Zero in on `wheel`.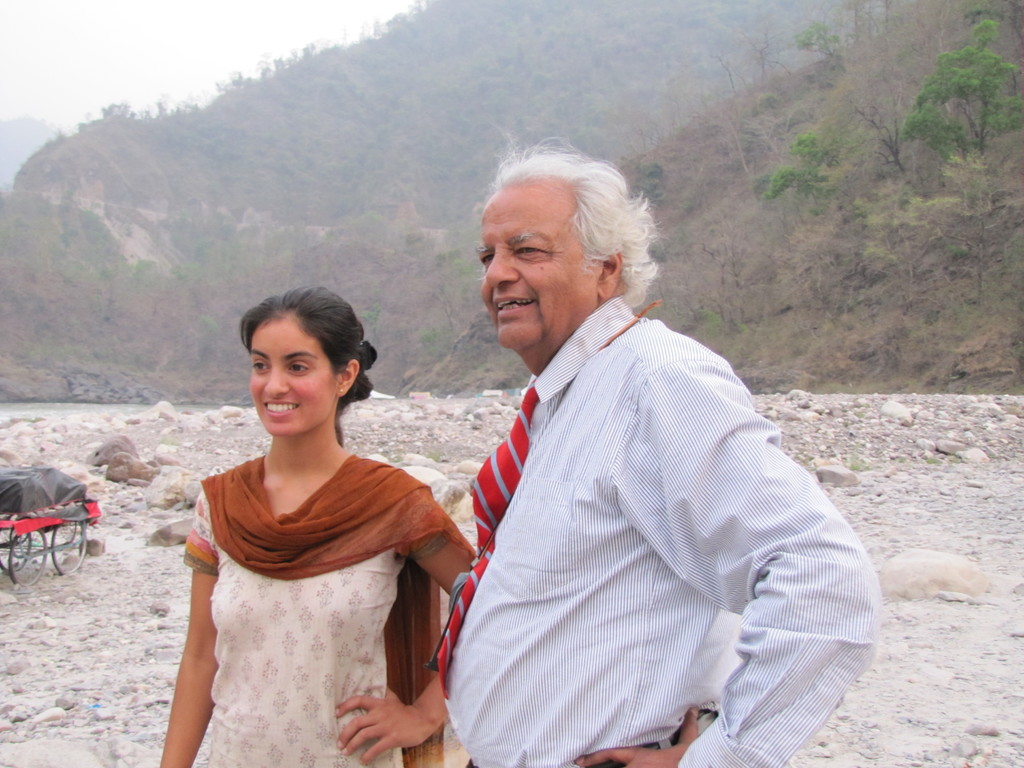
Zeroed in: <box>10,527,47,585</box>.
